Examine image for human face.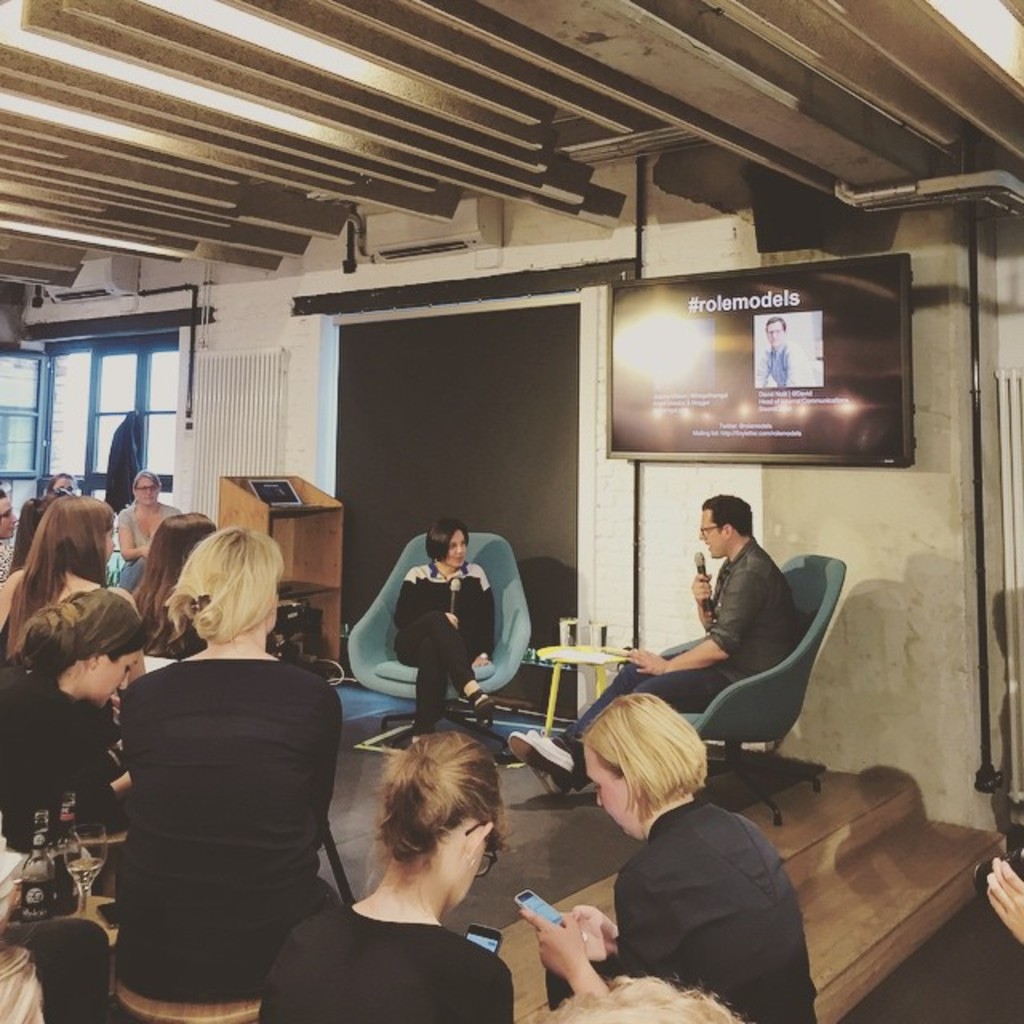
Examination result: 701, 510, 722, 560.
